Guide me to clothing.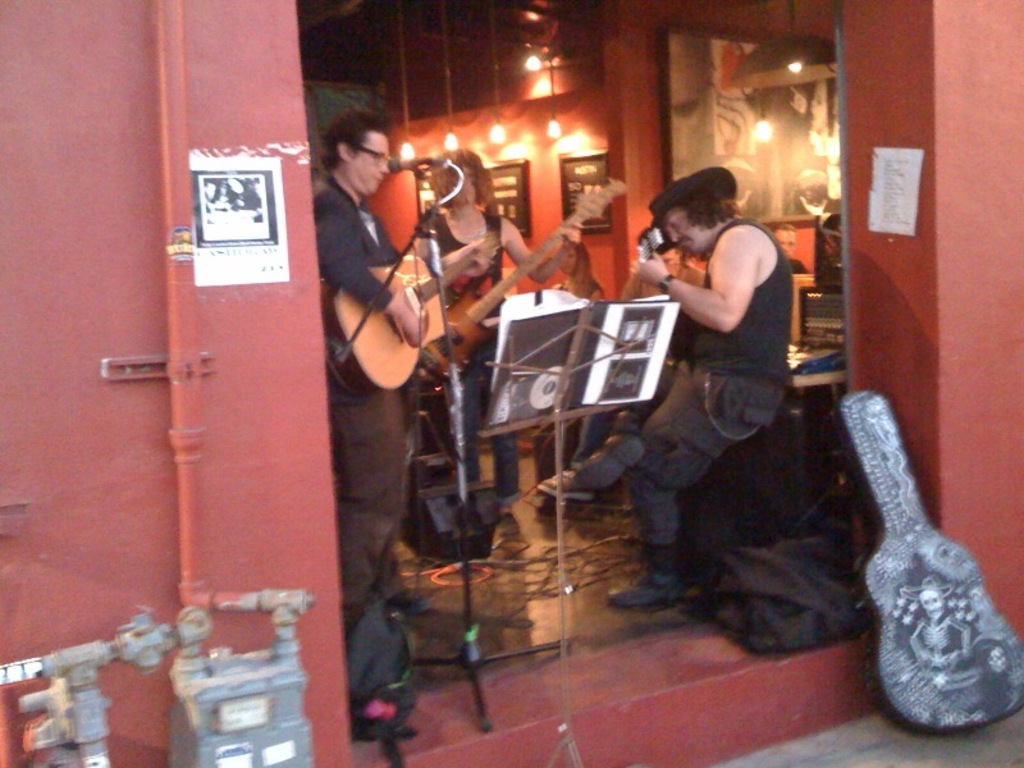
Guidance: {"left": 600, "top": 223, "right": 790, "bottom": 562}.
